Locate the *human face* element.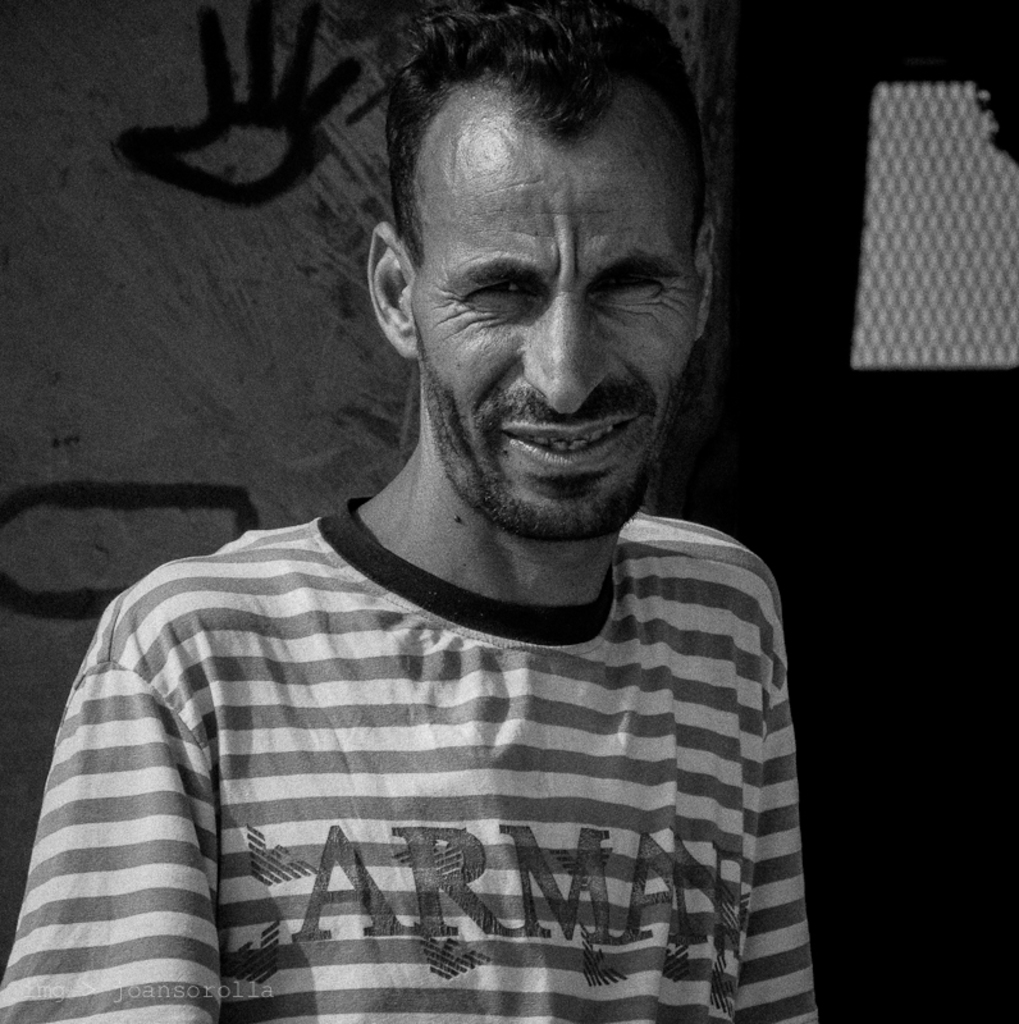
Element bbox: select_region(412, 83, 699, 538).
